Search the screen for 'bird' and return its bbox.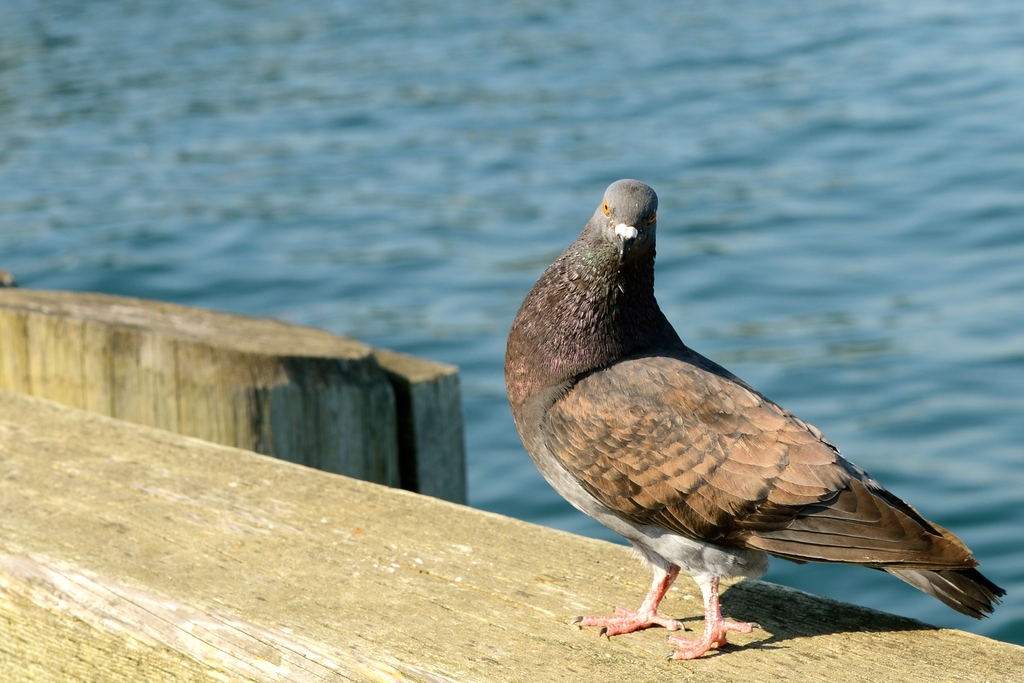
Found: BBox(510, 175, 1012, 655).
